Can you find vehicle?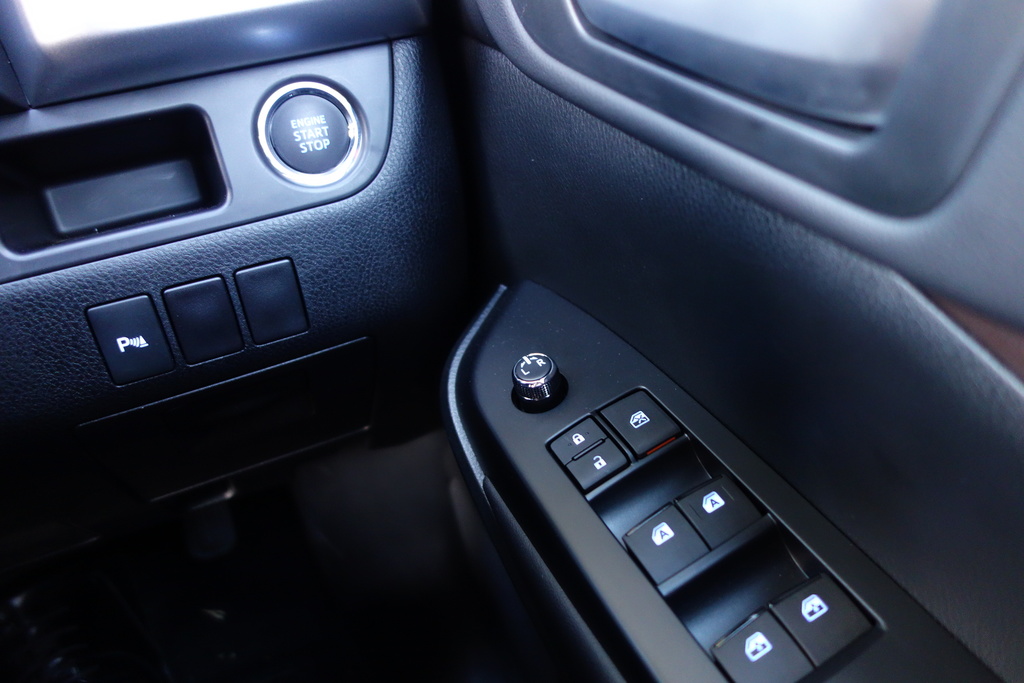
Yes, bounding box: [0, 0, 1023, 682].
